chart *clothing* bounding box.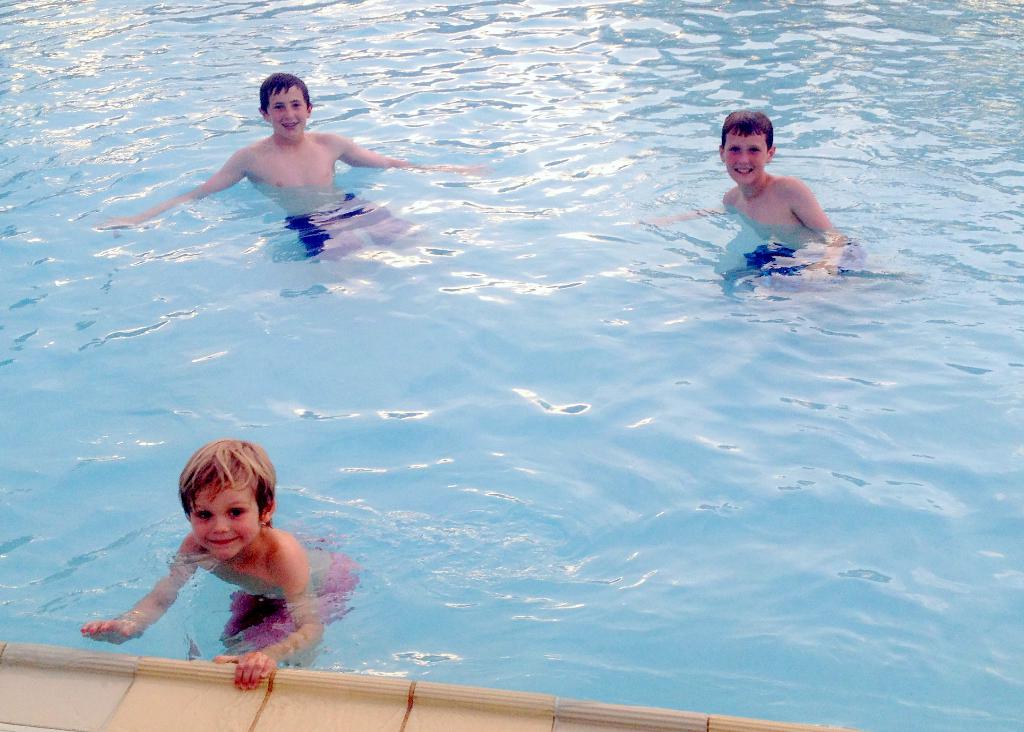
Charted: region(724, 241, 867, 295).
